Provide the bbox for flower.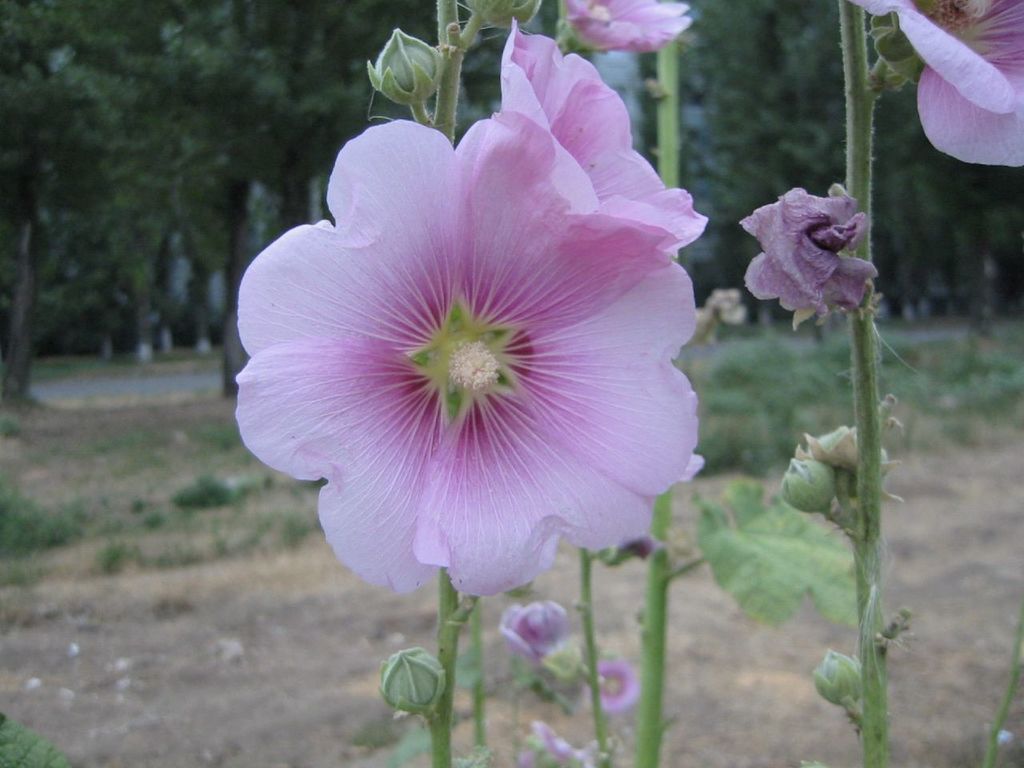
bbox=[498, 602, 568, 669].
